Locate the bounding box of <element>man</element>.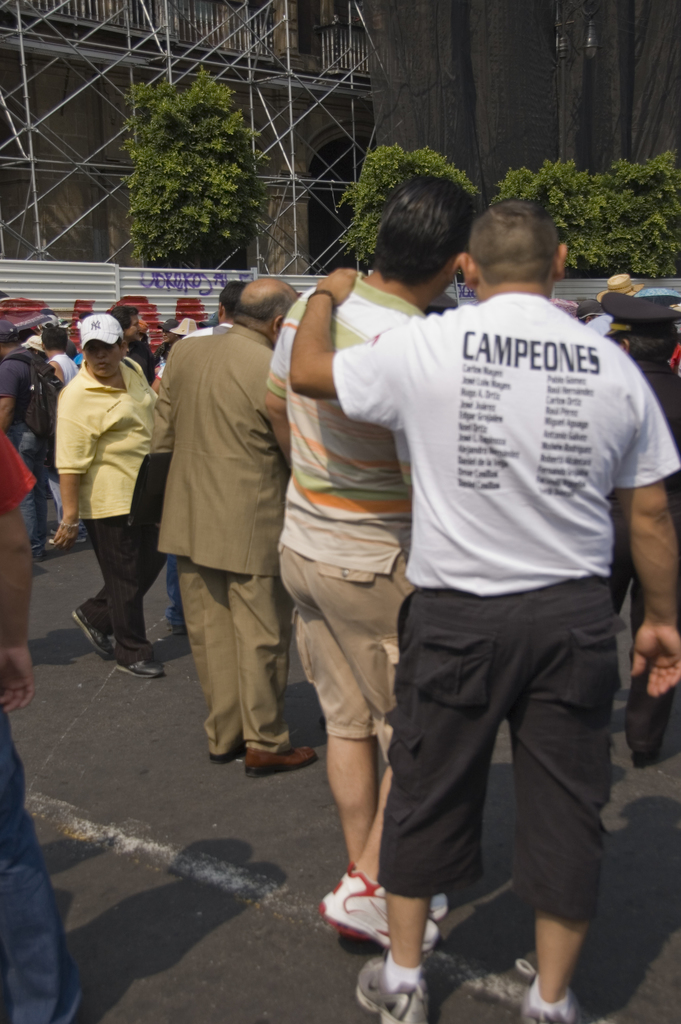
Bounding box: 587:264:645:339.
